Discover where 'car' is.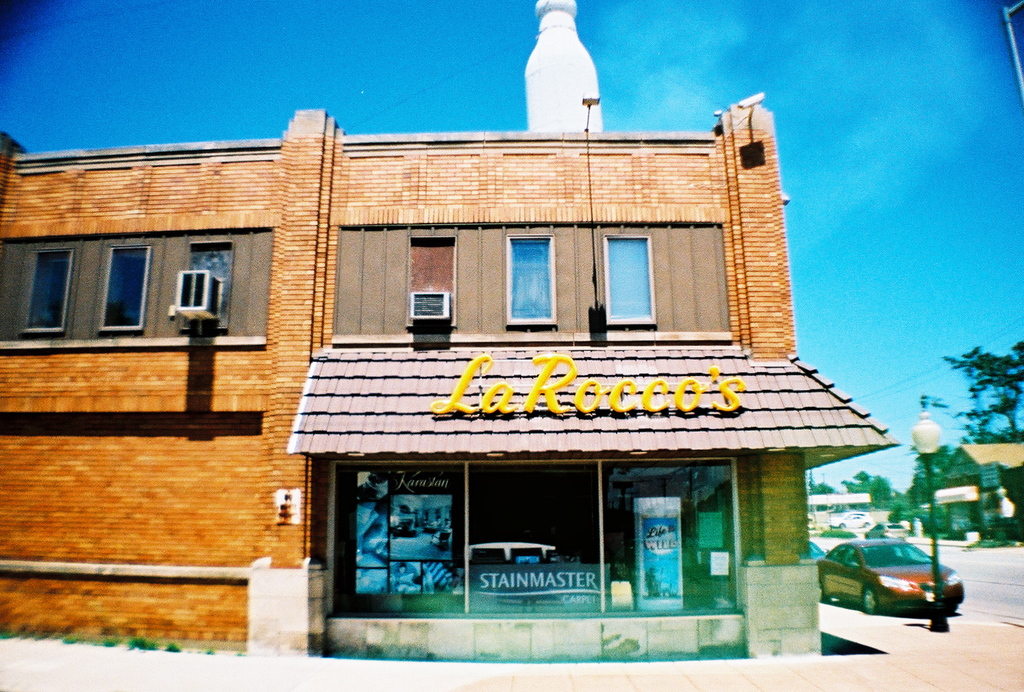
Discovered at x1=829 y1=514 x2=860 y2=527.
